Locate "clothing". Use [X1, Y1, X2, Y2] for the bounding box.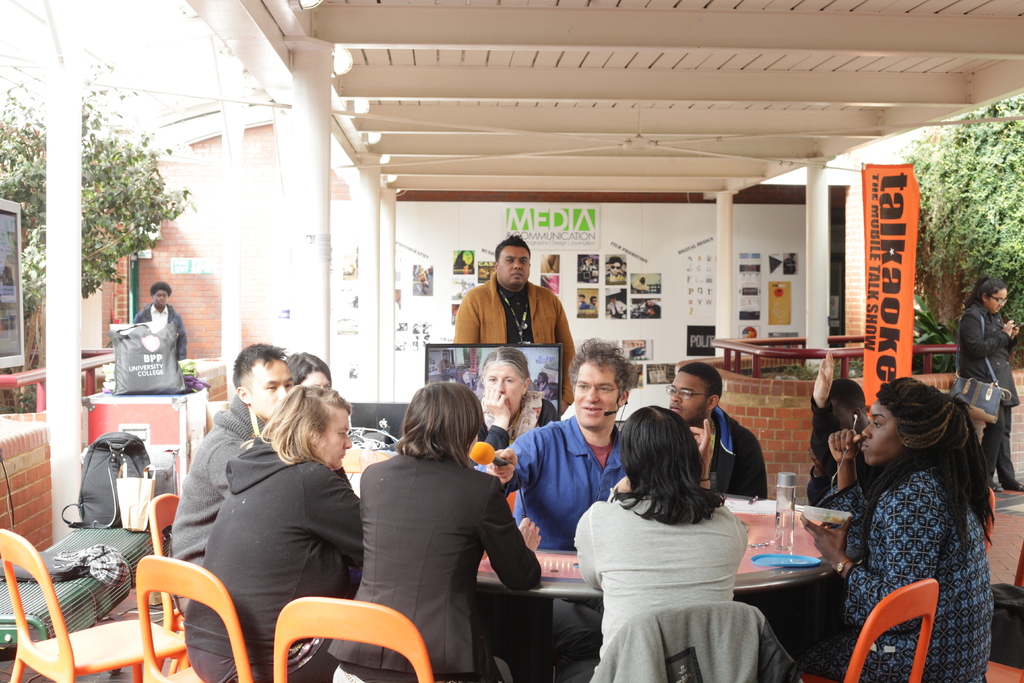
[436, 354, 452, 378].
